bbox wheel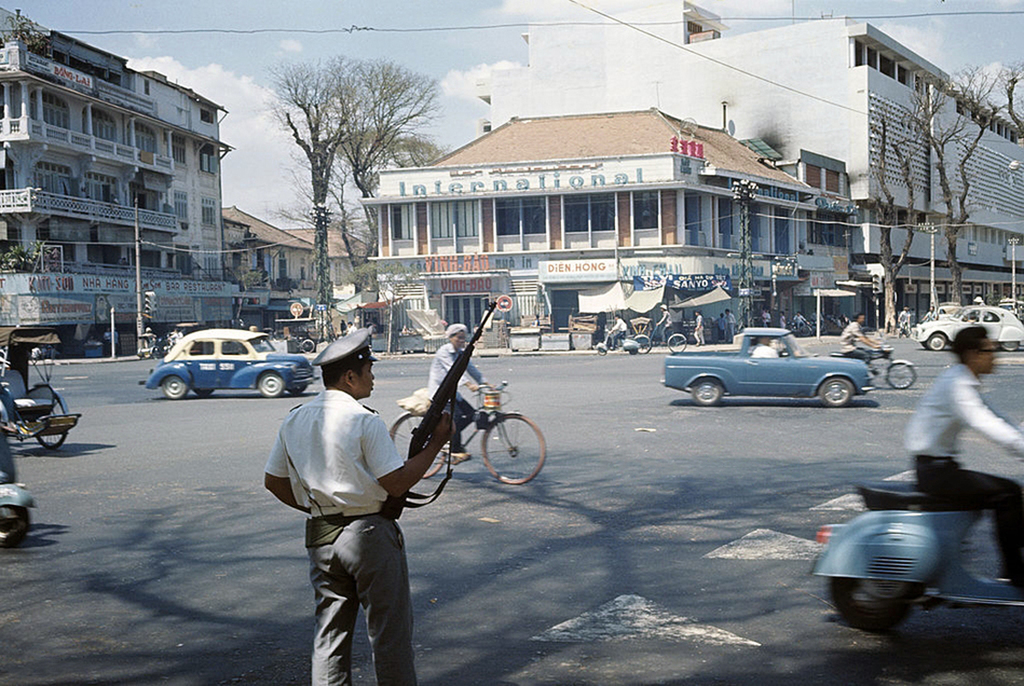
bbox(27, 395, 78, 451)
